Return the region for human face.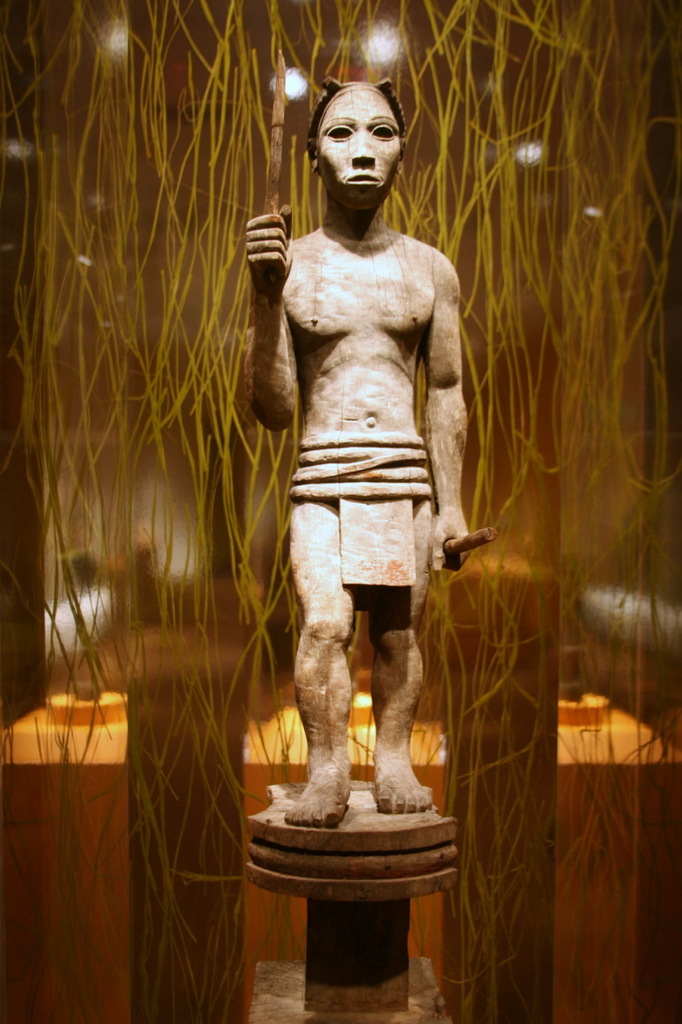
box(312, 86, 401, 197).
